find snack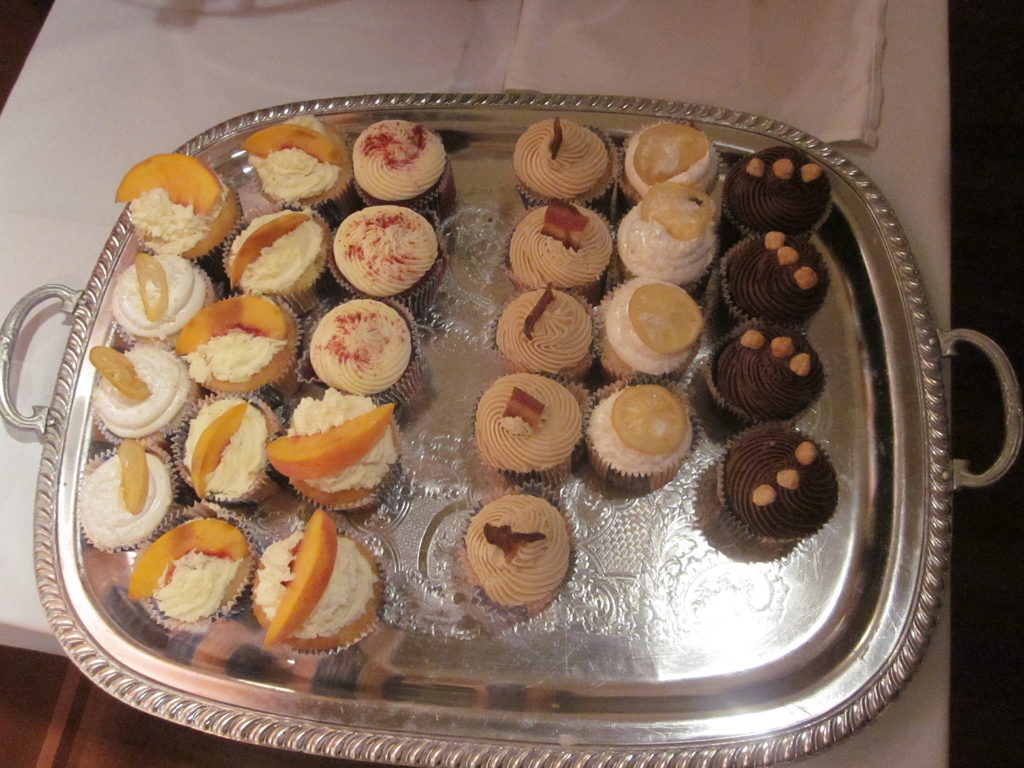
<bbox>302, 295, 431, 401</bbox>
